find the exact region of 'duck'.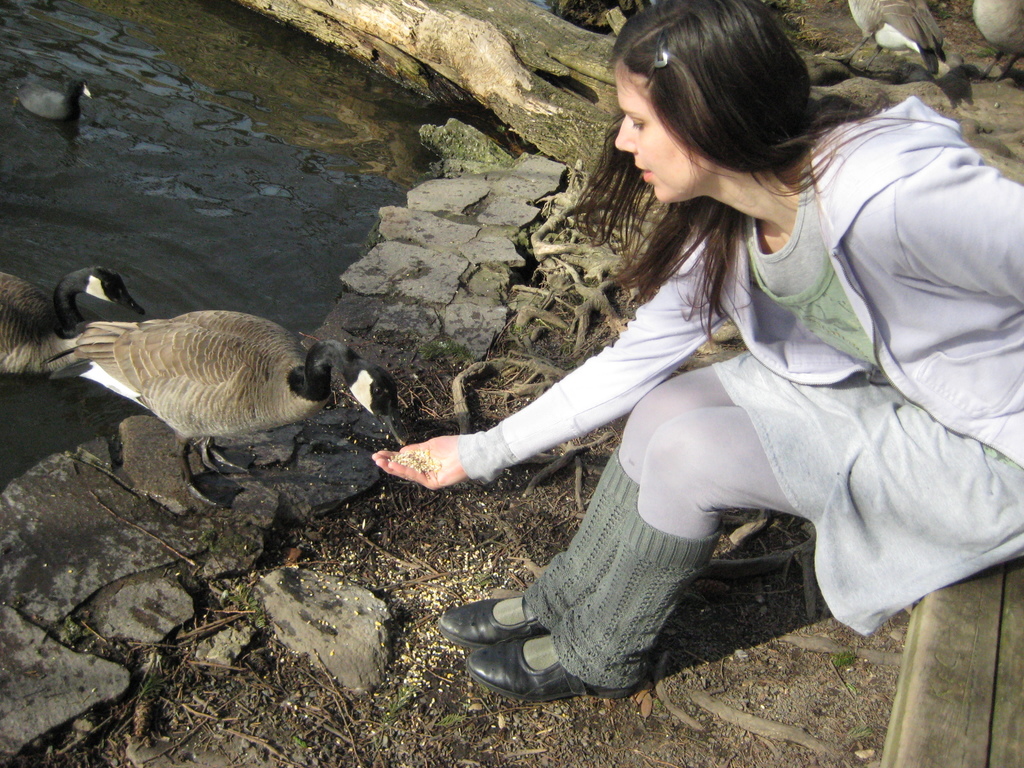
Exact region: select_region(0, 265, 155, 389).
